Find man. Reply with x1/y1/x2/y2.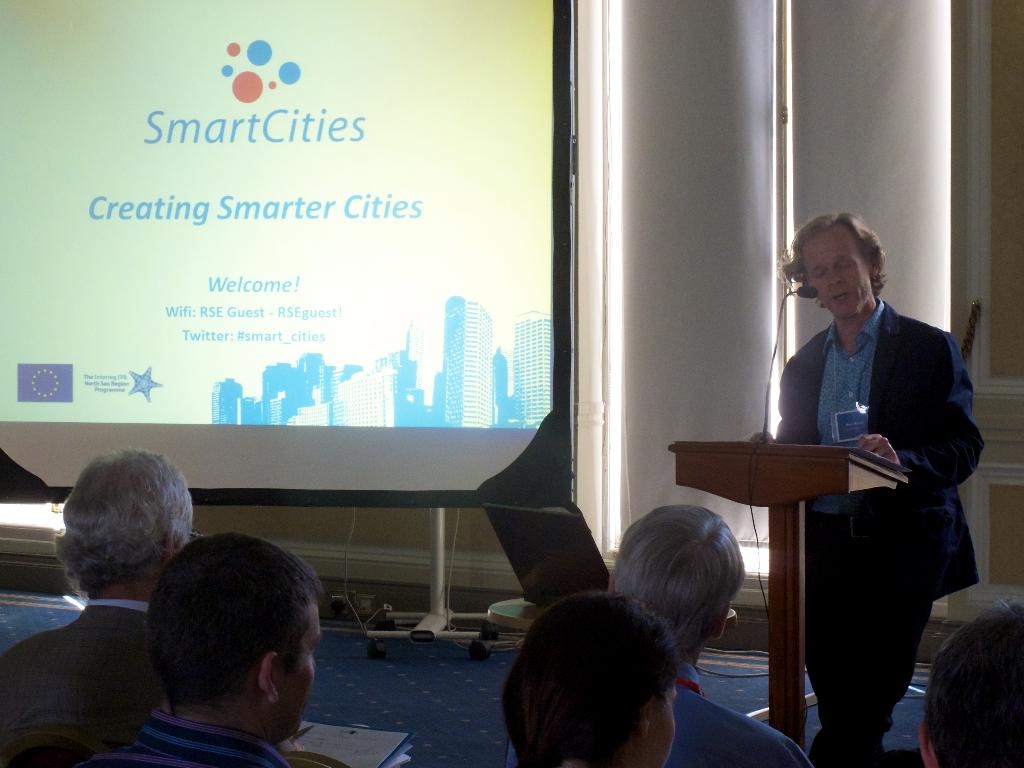
80/513/353/767.
